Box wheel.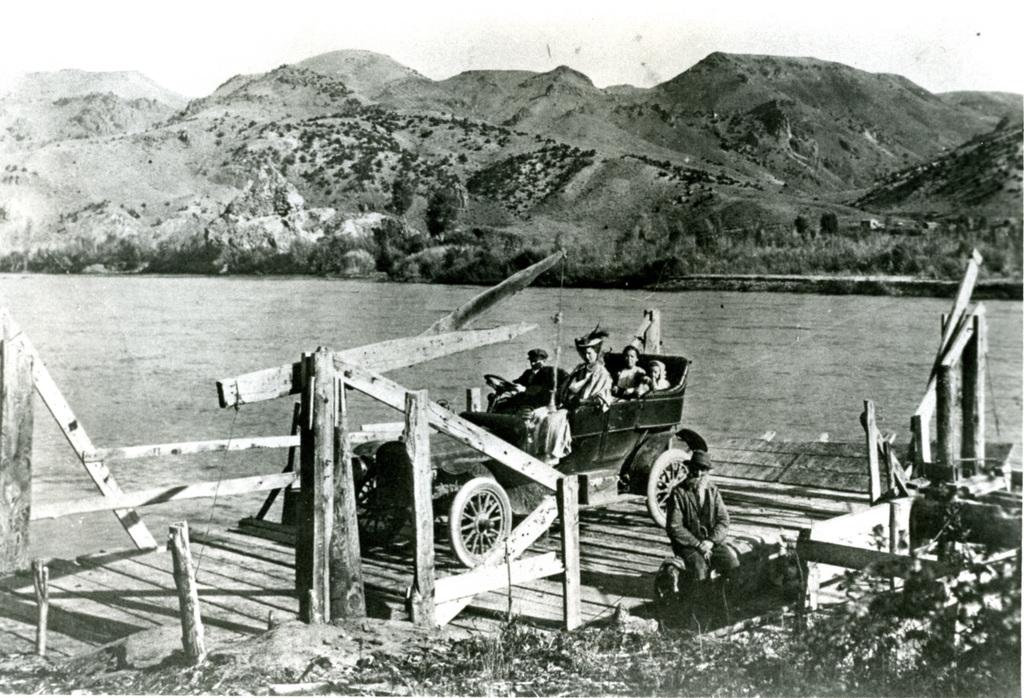
446, 476, 513, 566.
